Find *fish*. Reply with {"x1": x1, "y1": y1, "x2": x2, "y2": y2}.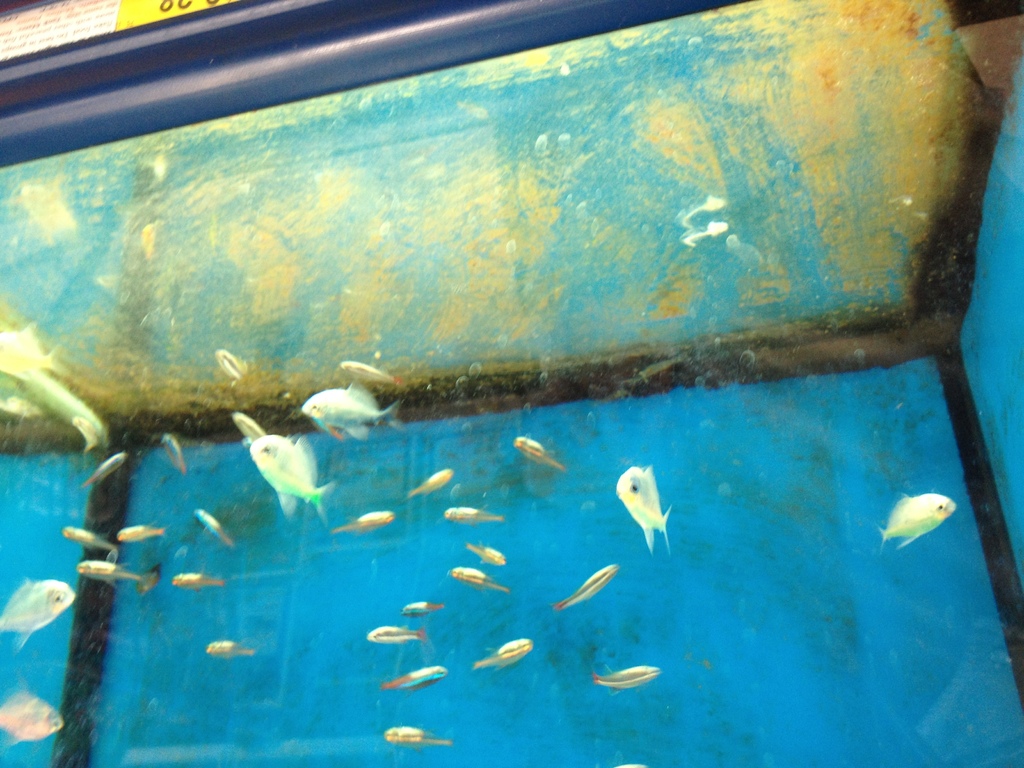
{"x1": 195, "y1": 508, "x2": 228, "y2": 542}.
